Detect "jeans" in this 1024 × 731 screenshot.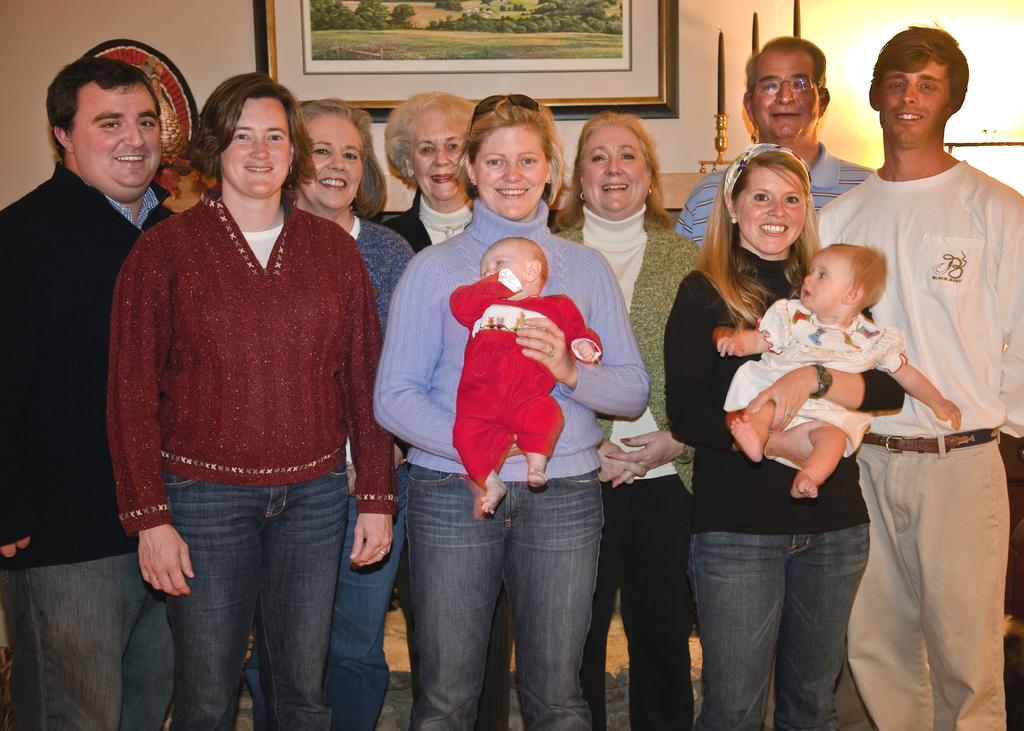
Detection: 687, 527, 872, 730.
